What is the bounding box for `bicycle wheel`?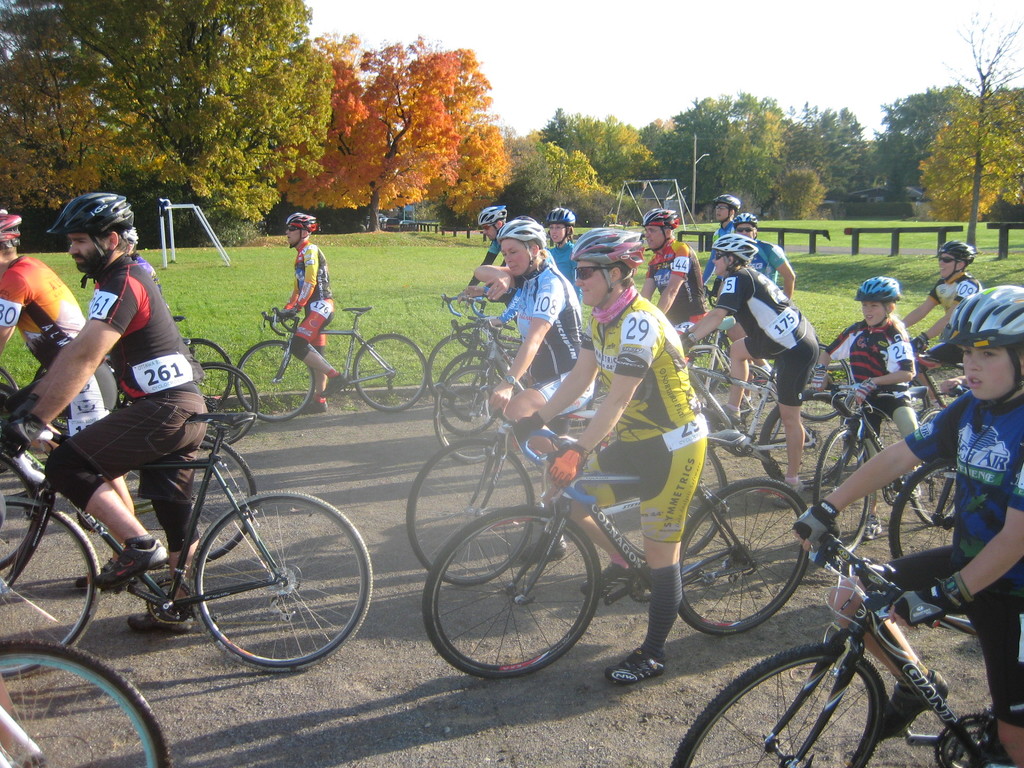
{"x1": 195, "y1": 486, "x2": 372, "y2": 676}.
